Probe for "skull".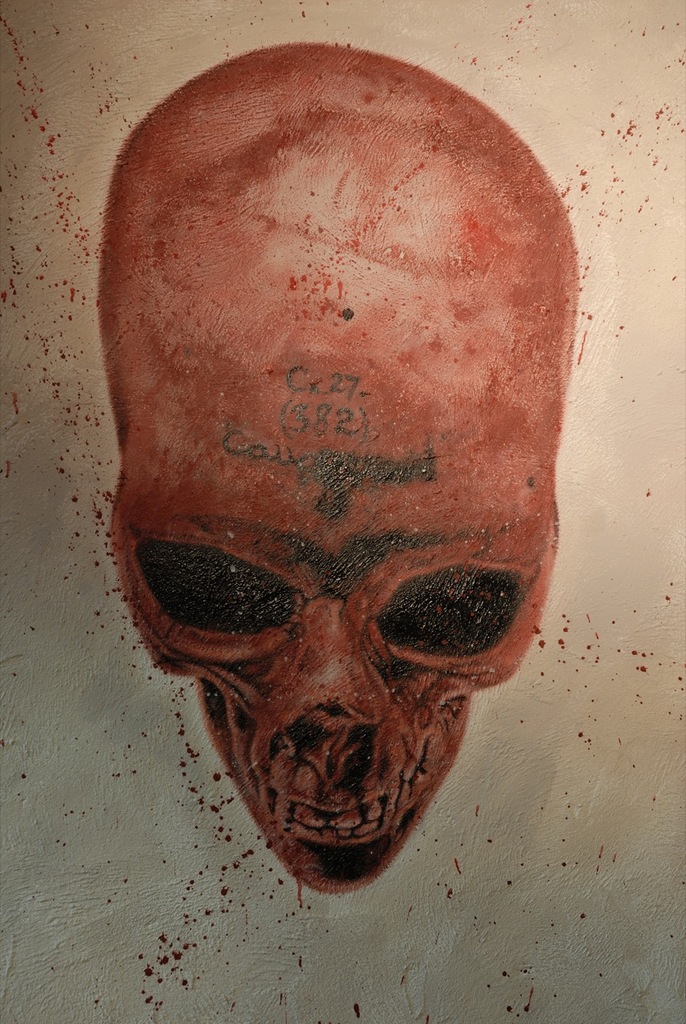
Probe result: region(97, 41, 577, 890).
